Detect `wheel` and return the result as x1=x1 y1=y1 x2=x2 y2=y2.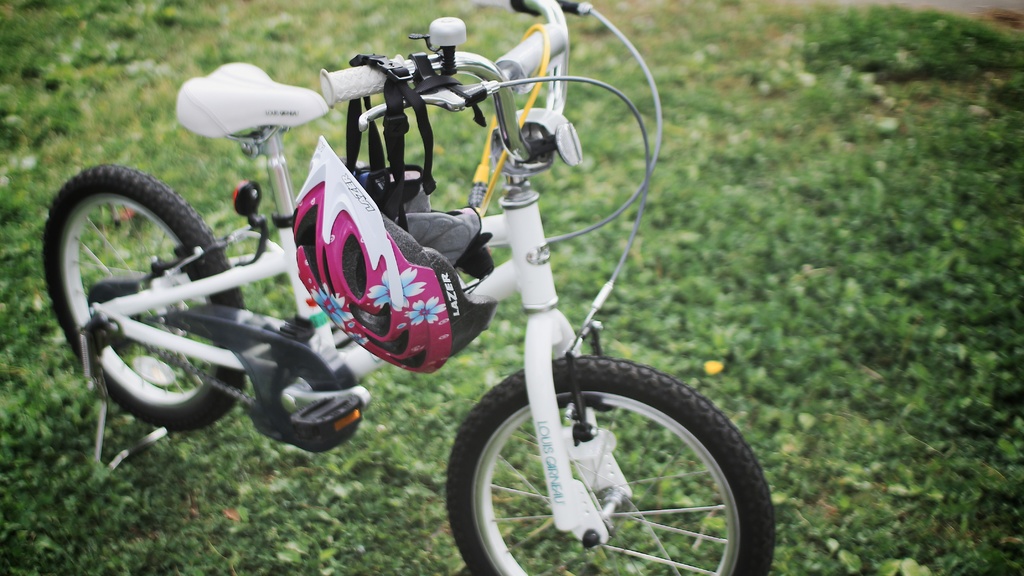
x1=442 y1=336 x2=749 y2=572.
